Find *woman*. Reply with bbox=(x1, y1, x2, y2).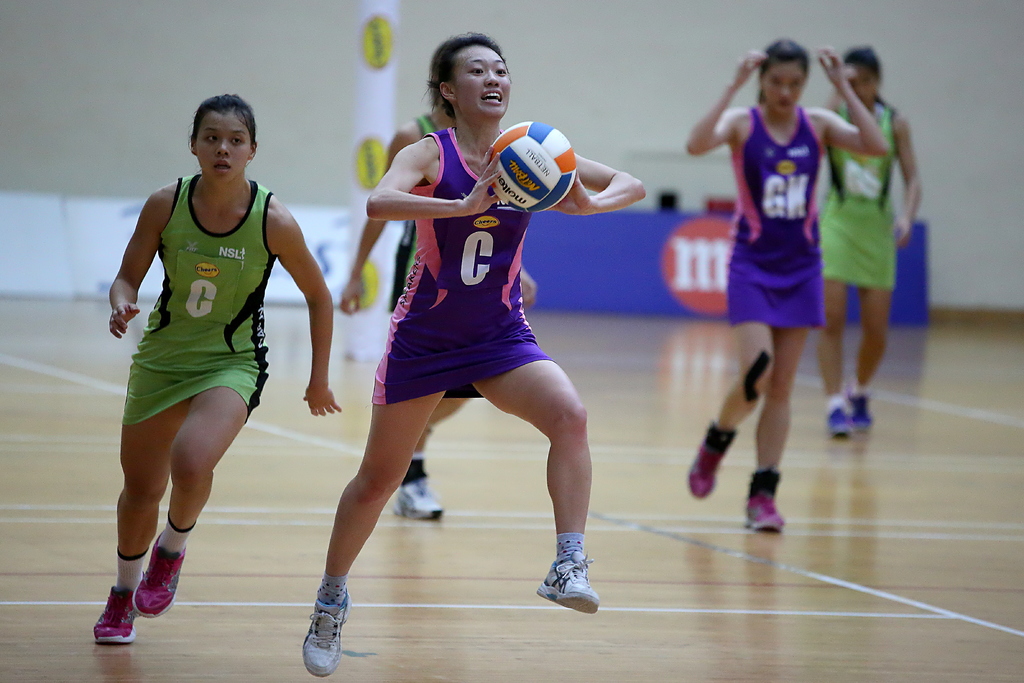
bbox=(819, 35, 933, 441).
